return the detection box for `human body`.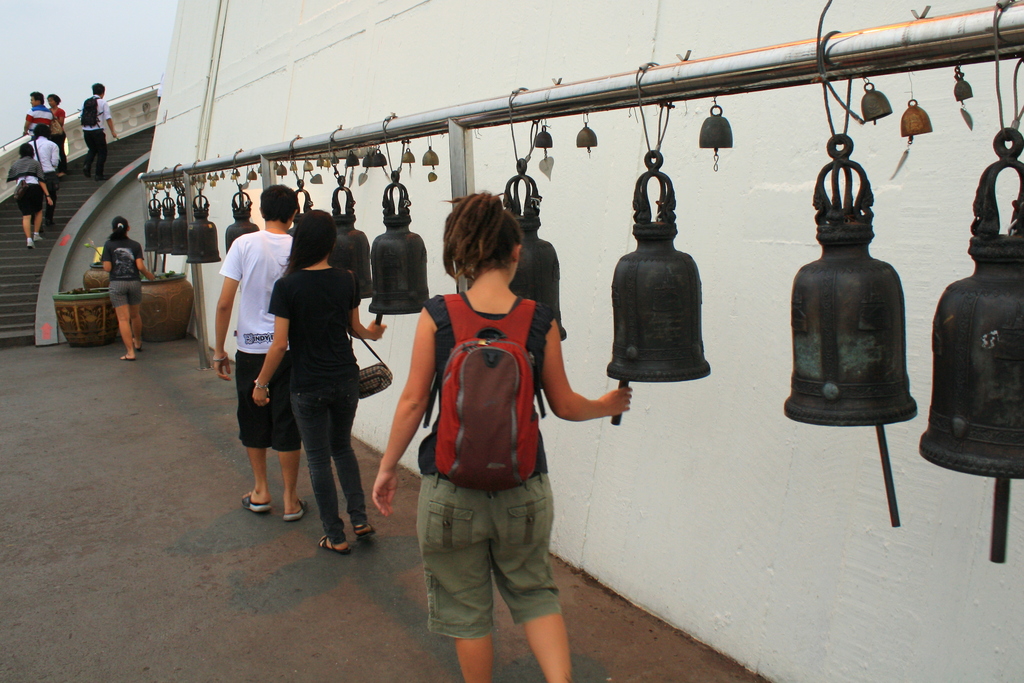
{"left": 105, "top": 236, "right": 152, "bottom": 367}.
